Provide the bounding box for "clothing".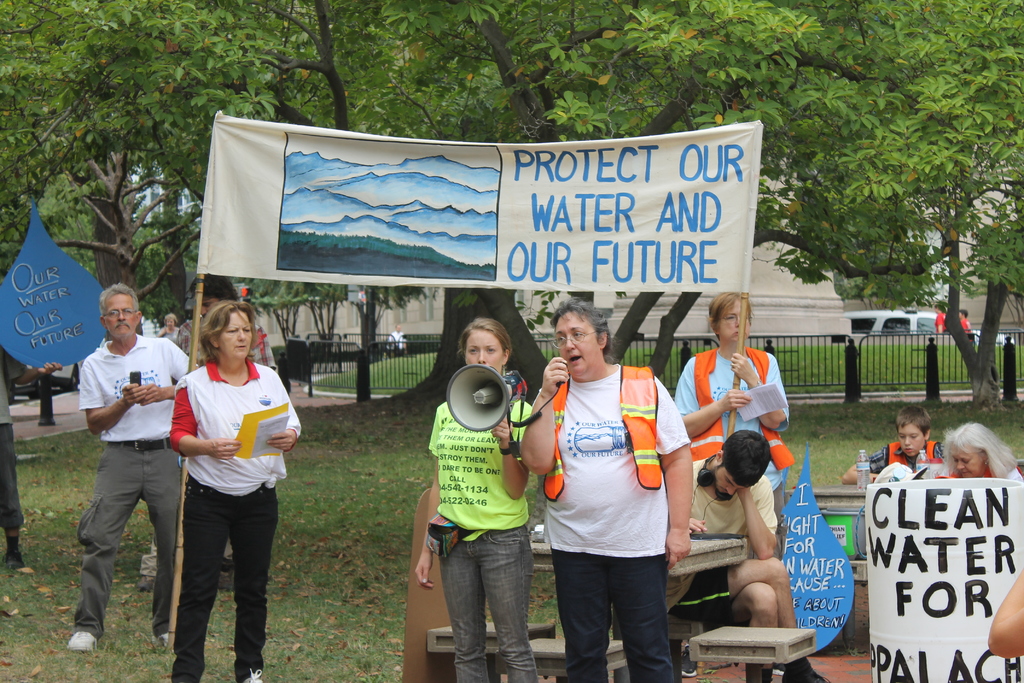
BBox(671, 454, 783, 638).
